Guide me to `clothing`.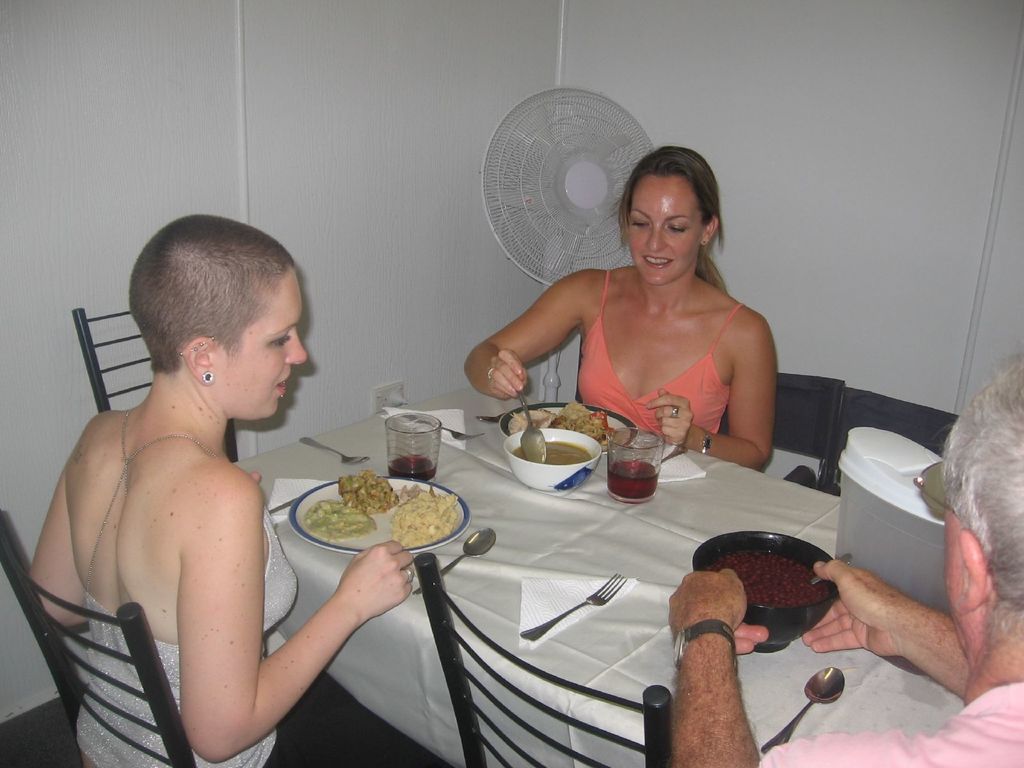
Guidance: (x1=72, y1=397, x2=438, y2=767).
